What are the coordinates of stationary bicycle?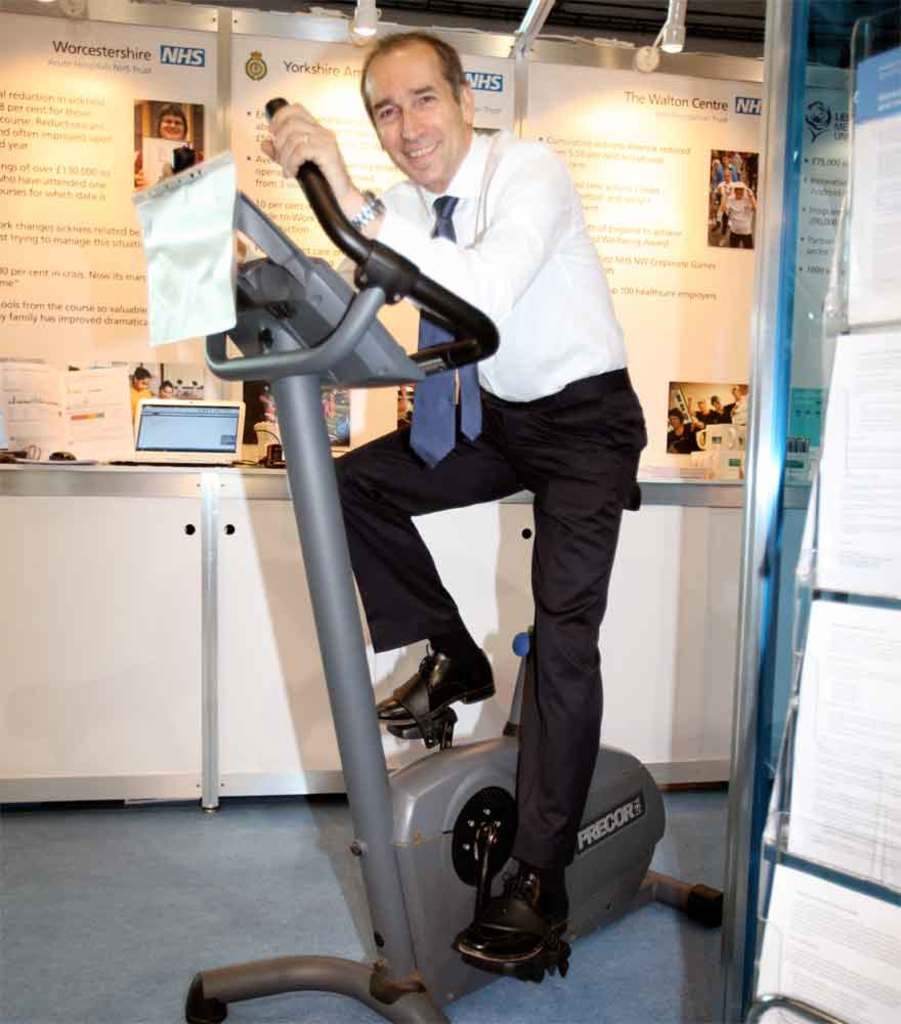
locate(160, 90, 729, 1023).
